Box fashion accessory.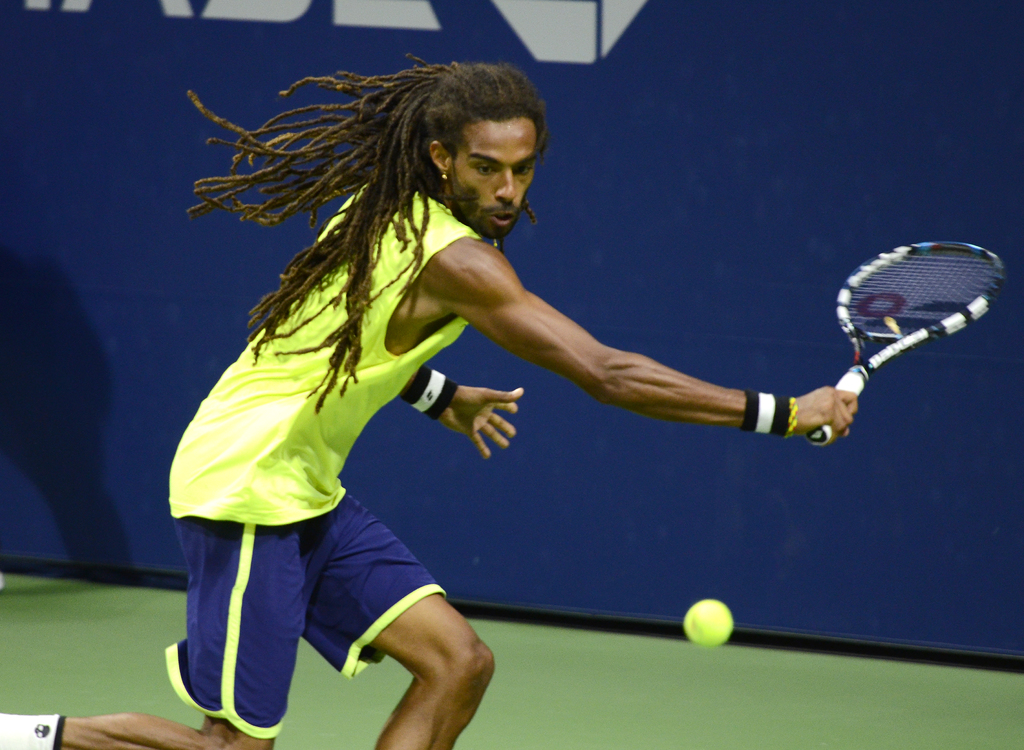
(left=743, top=391, right=792, bottom=439).
